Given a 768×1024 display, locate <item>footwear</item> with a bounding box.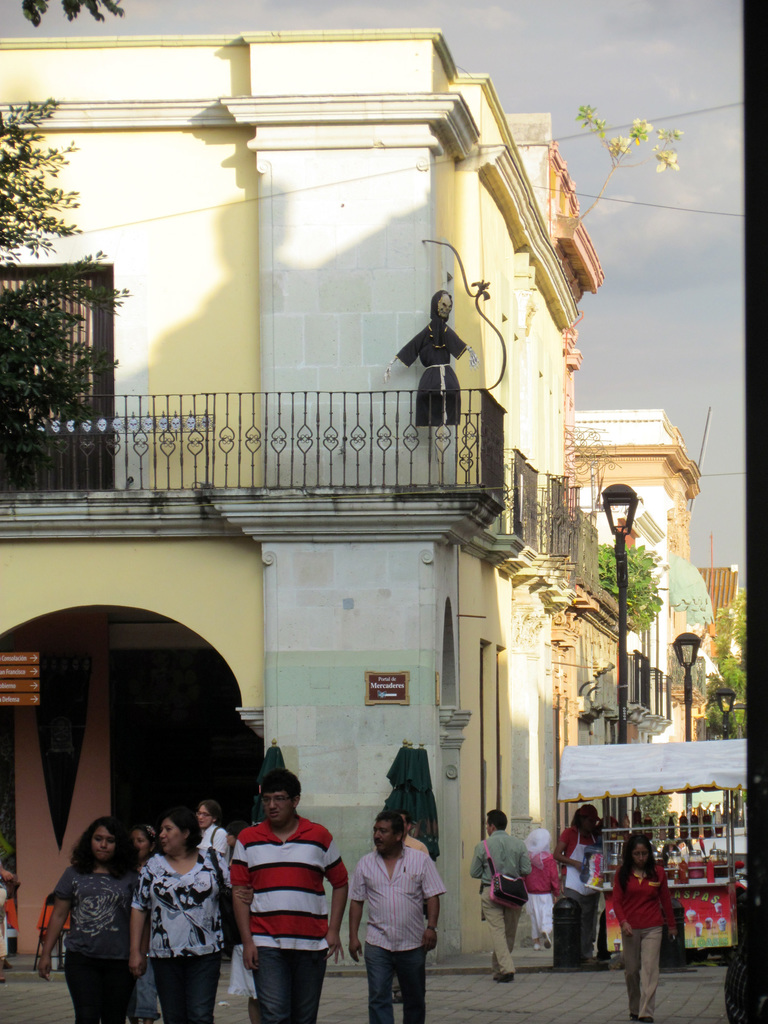
Located: (582,958,603,965).
